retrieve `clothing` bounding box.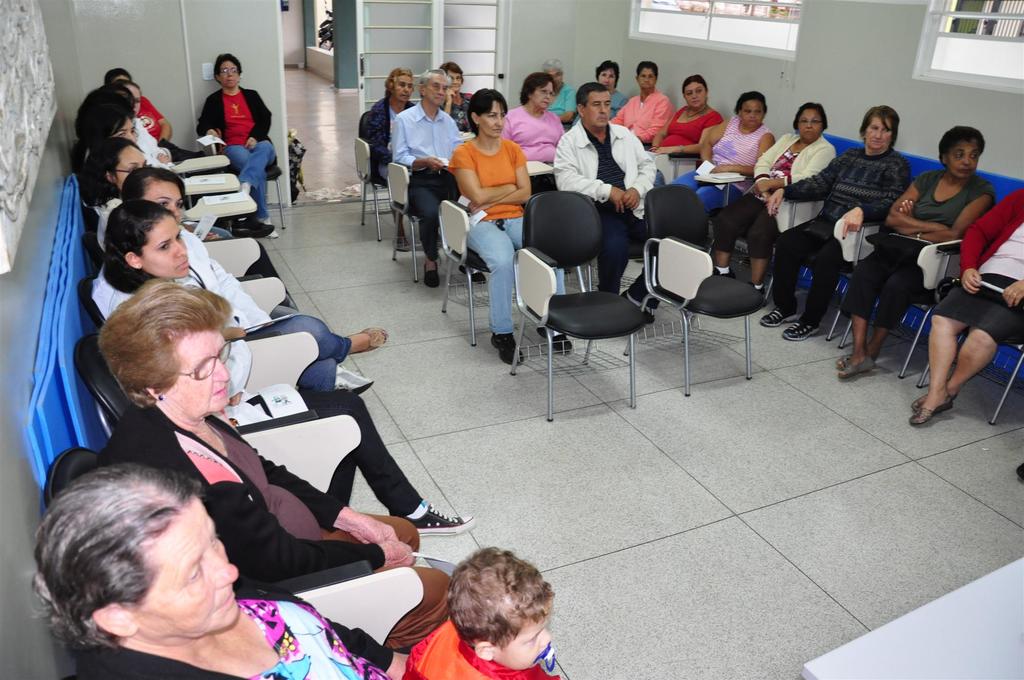
Bounding box: rect(454, 131, 566, 334).
